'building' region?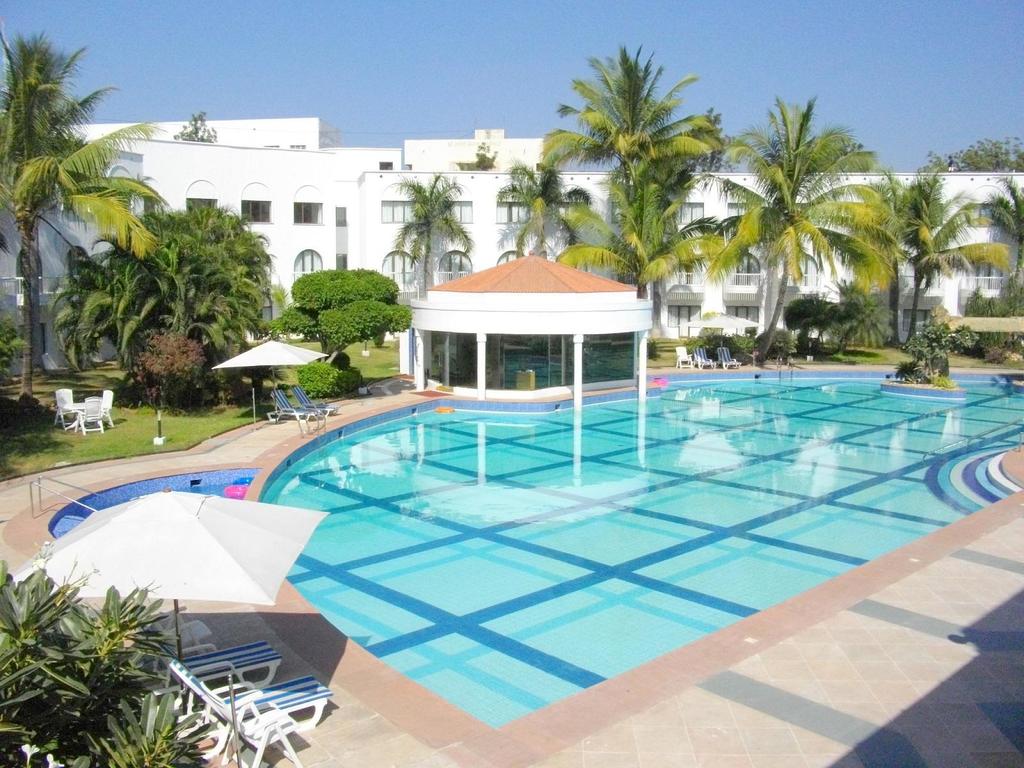
left=0, top=108, right=1023, bottom=345
